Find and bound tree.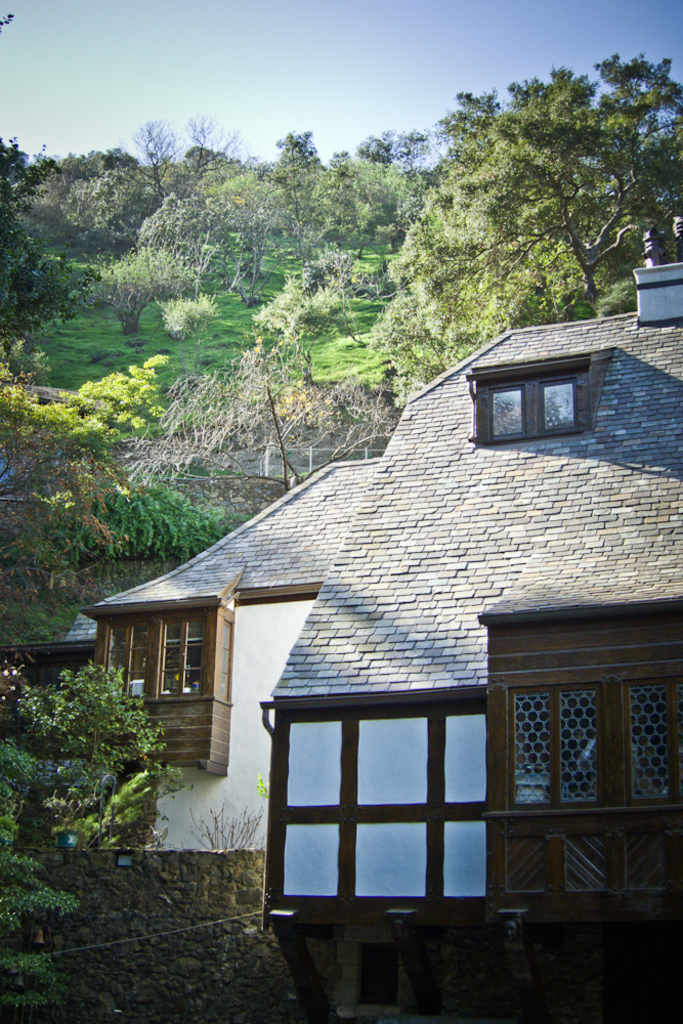
Bound: locate(131, 187, 253, 301).
